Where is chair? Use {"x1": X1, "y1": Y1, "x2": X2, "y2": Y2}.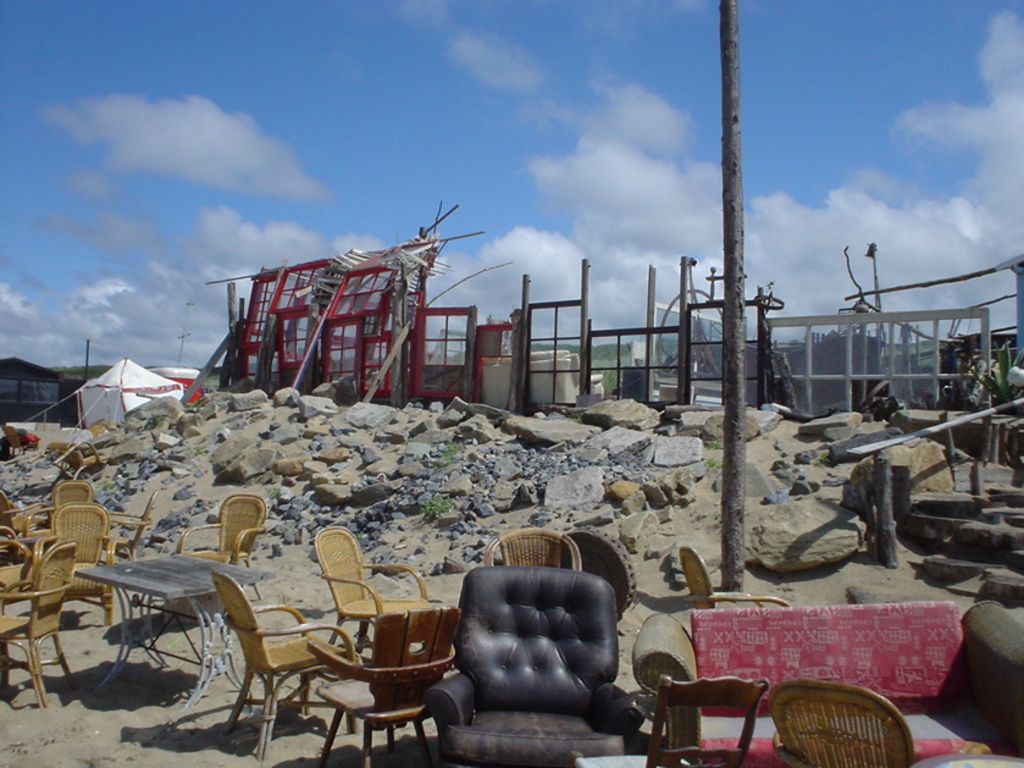
{"x1": 675, "y1": 548, "x2": 792, "y2": 617}.
